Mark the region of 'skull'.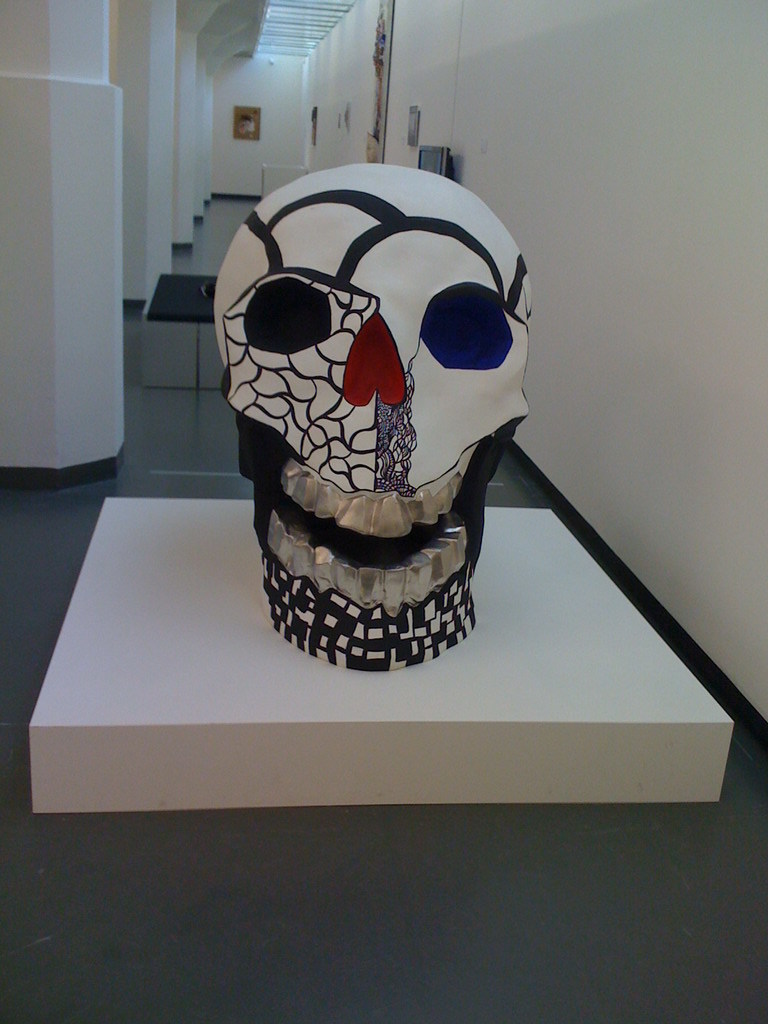
Region: x1=213 y1=163 x2=534 y2=679.
